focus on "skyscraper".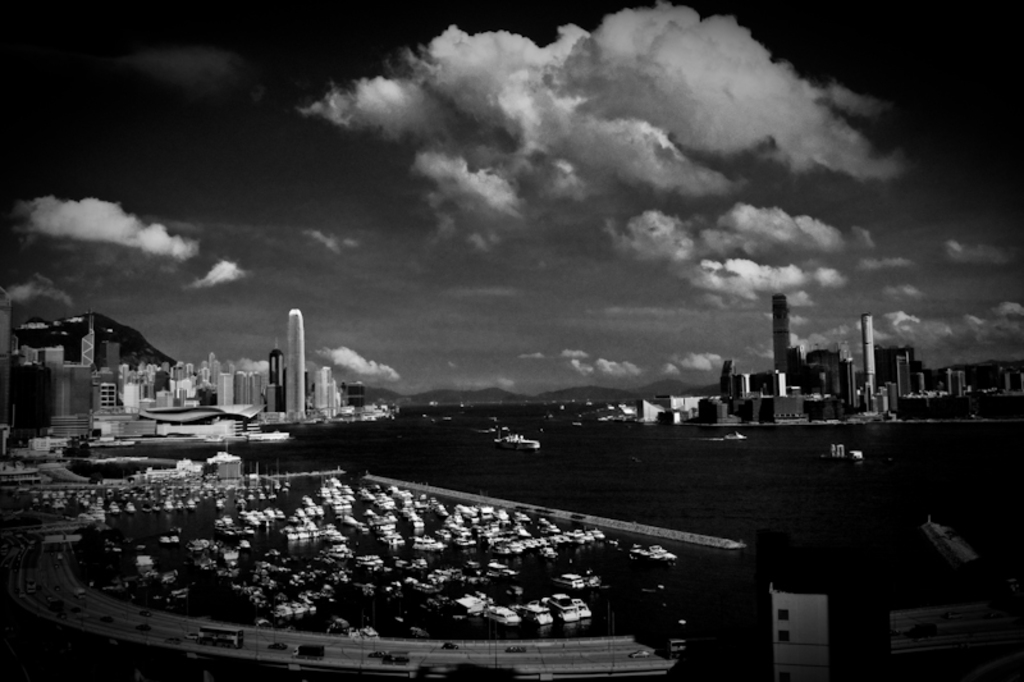
Focused at left=285, top=308, right=310, bottom=411.
